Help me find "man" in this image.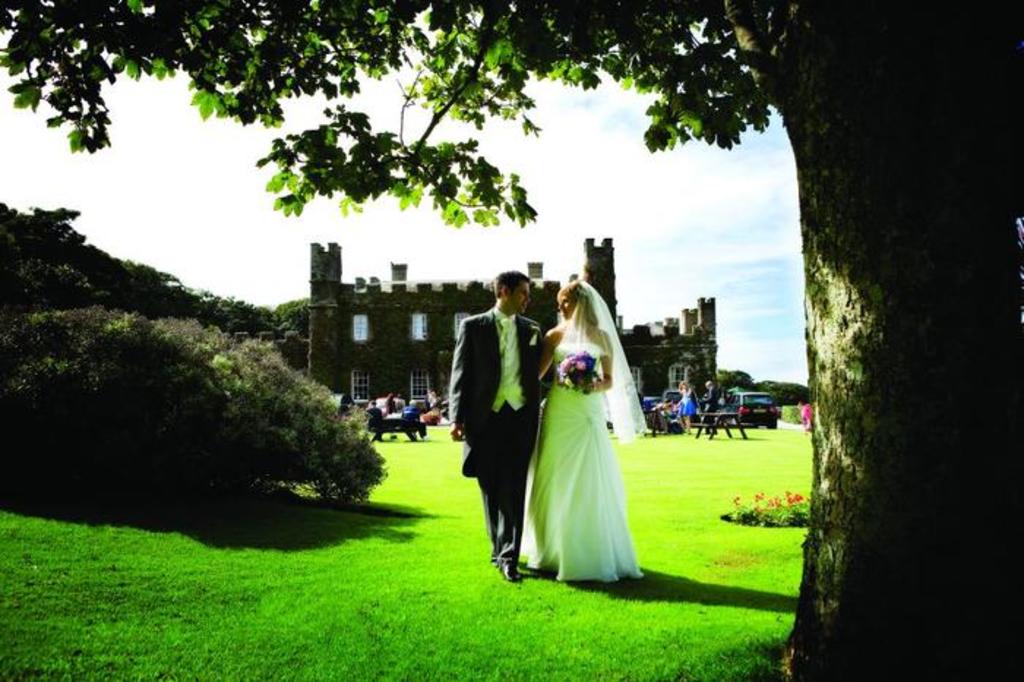
Found it: <box>455,269,541,563</box>.
